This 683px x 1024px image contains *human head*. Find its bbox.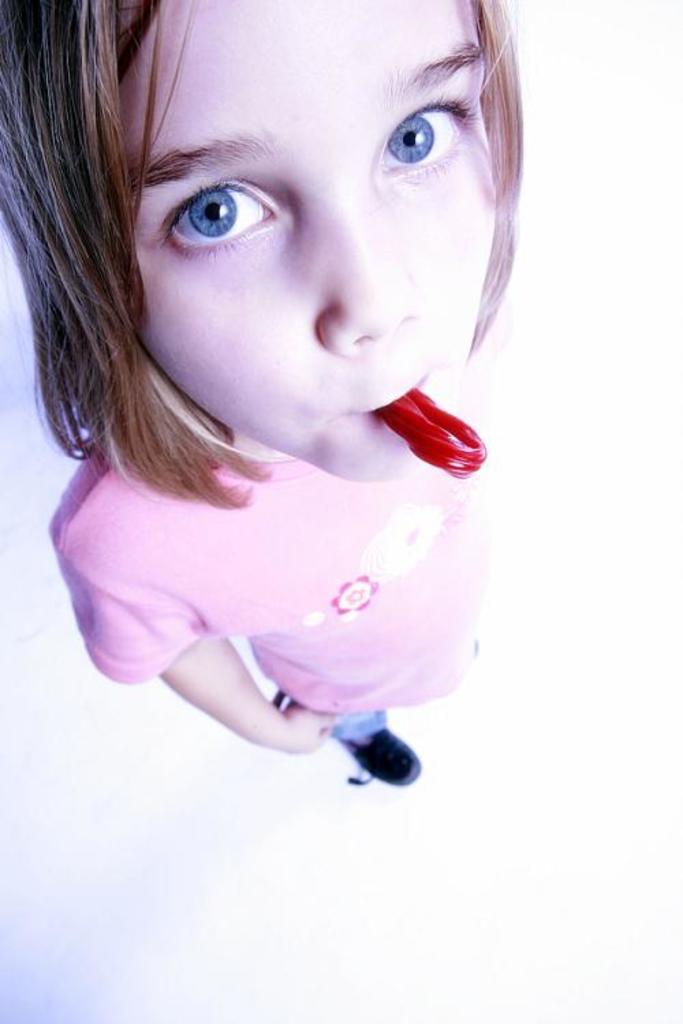
(52,20,538,470).
